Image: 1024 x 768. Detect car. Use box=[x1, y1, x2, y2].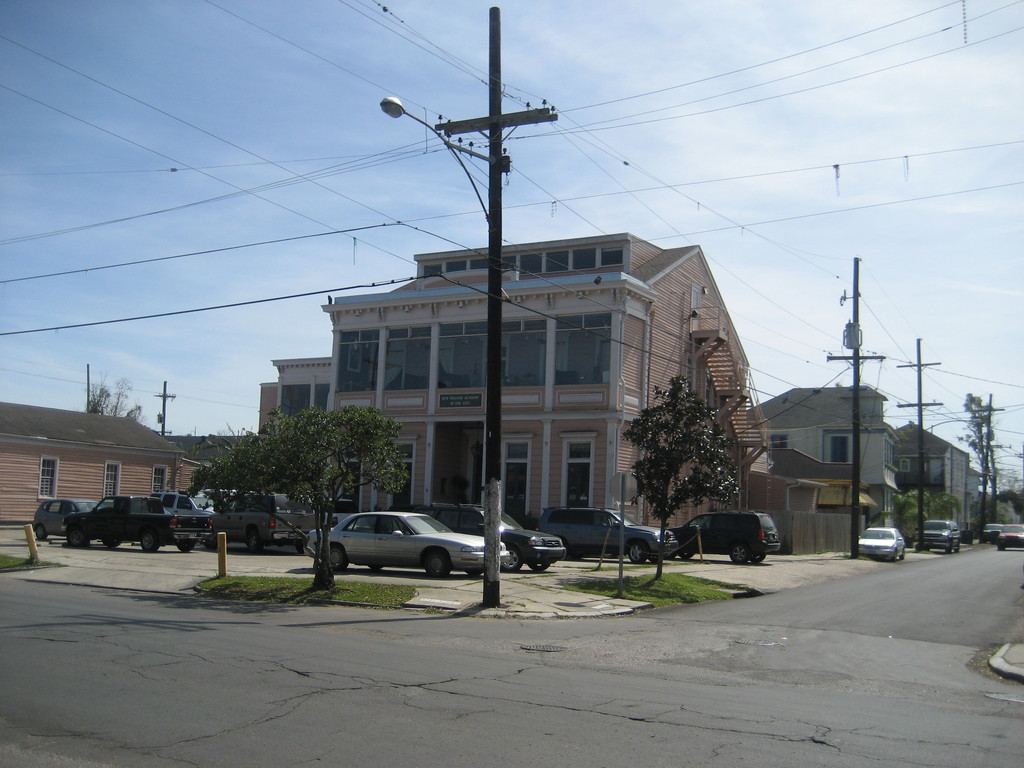
box=[999, 524, 1023, 550].
